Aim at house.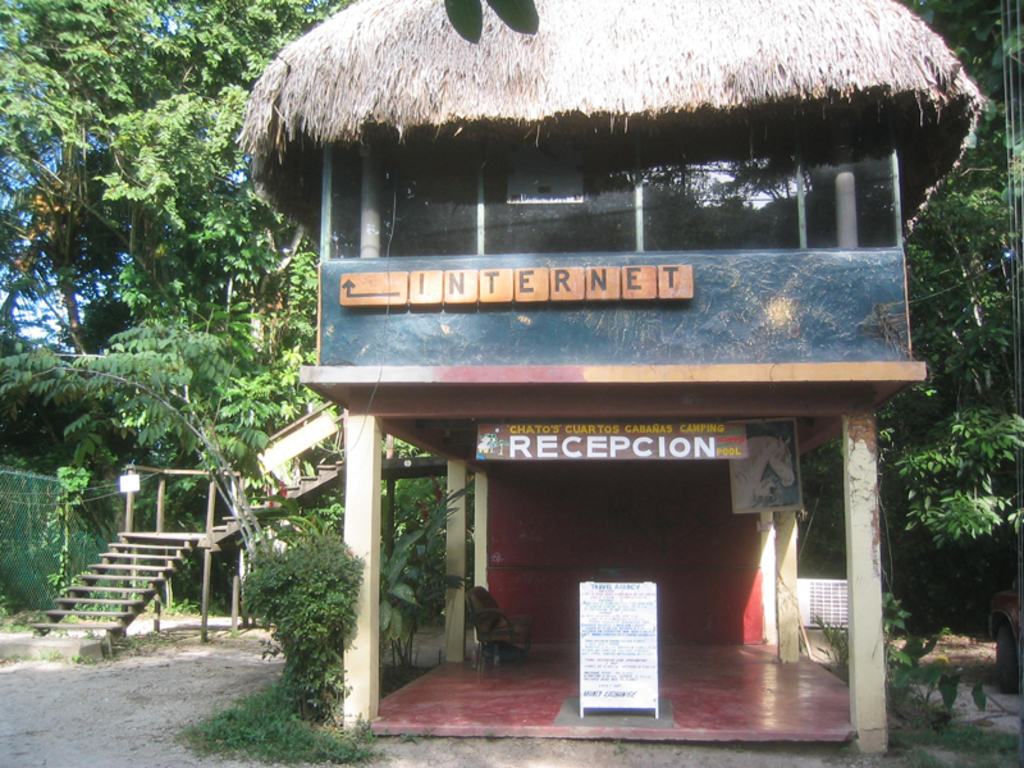
Aimed at region(238, 0, 983, 755).
